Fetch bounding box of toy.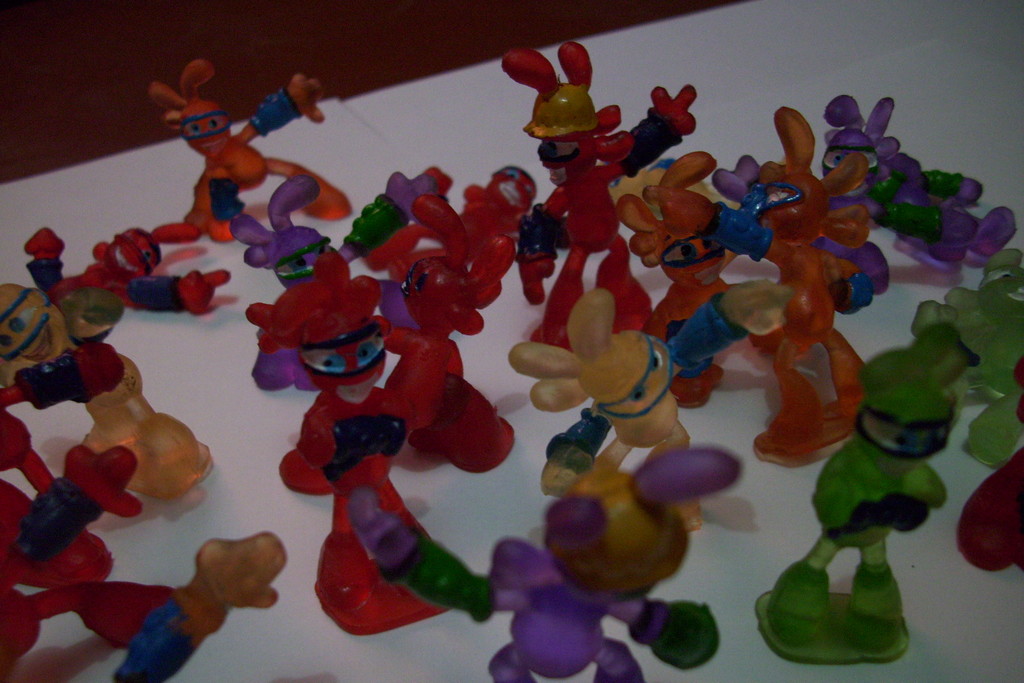
Bbox: 886, 260, 1023, 478.
